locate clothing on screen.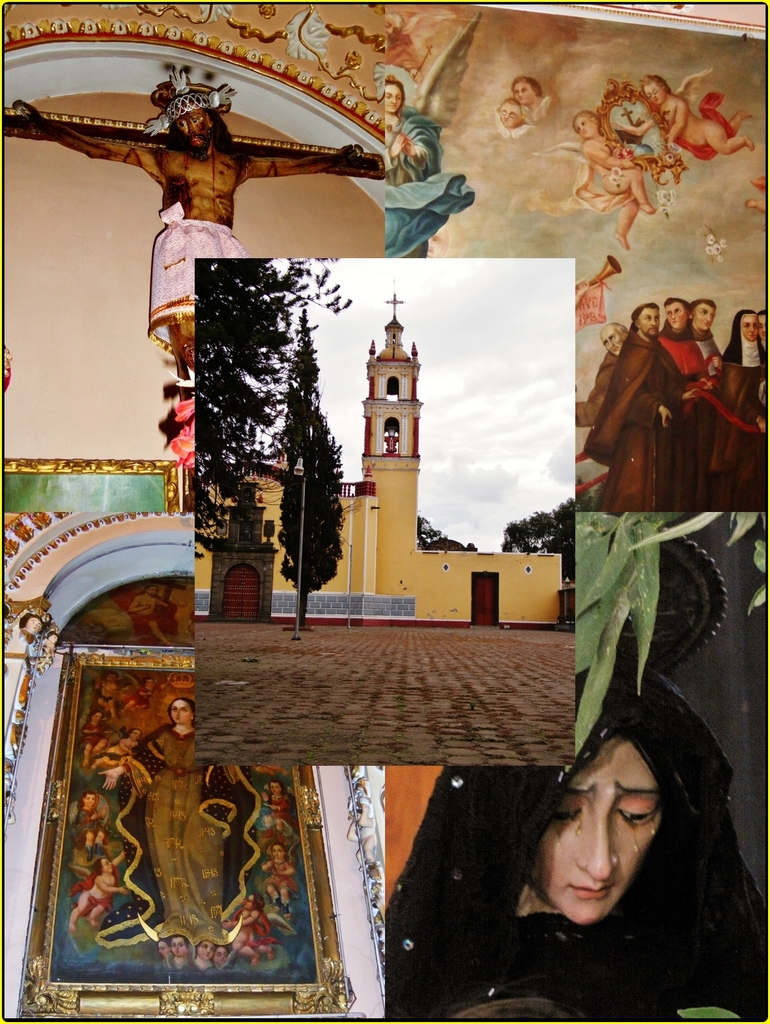
On screen at 705 314 769 502.
